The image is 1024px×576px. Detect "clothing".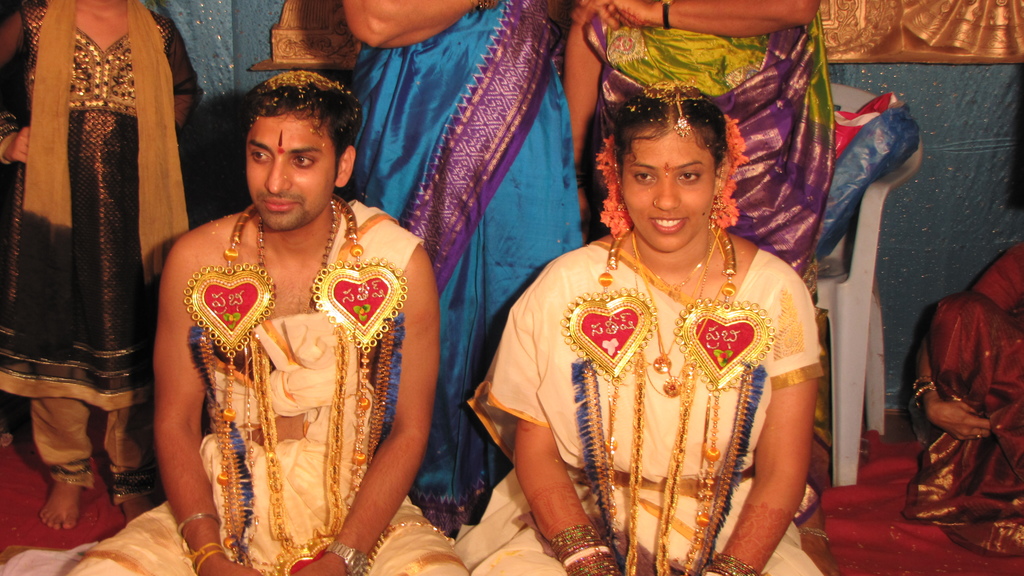
Detection: {"x1": 0, "y1": 0, "x2": 211, "y2": 489}.
